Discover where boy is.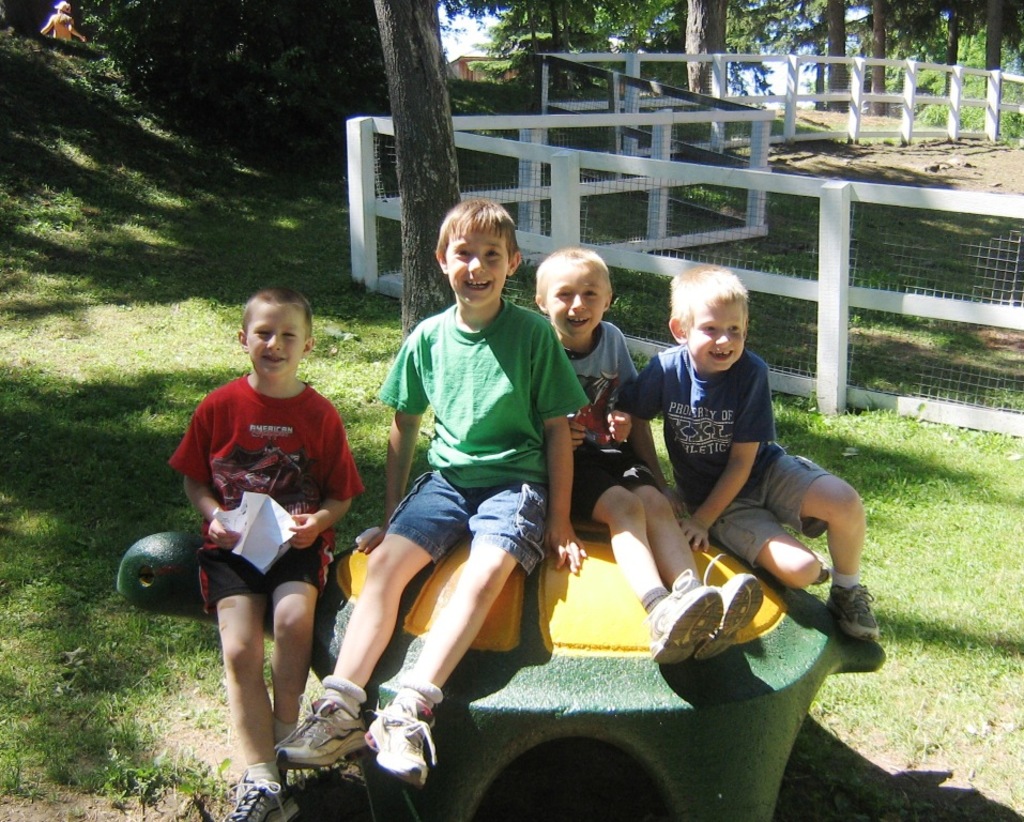
Discovered at {"left": 535, "top": 250, "right": 765, "bottom": 664}.
